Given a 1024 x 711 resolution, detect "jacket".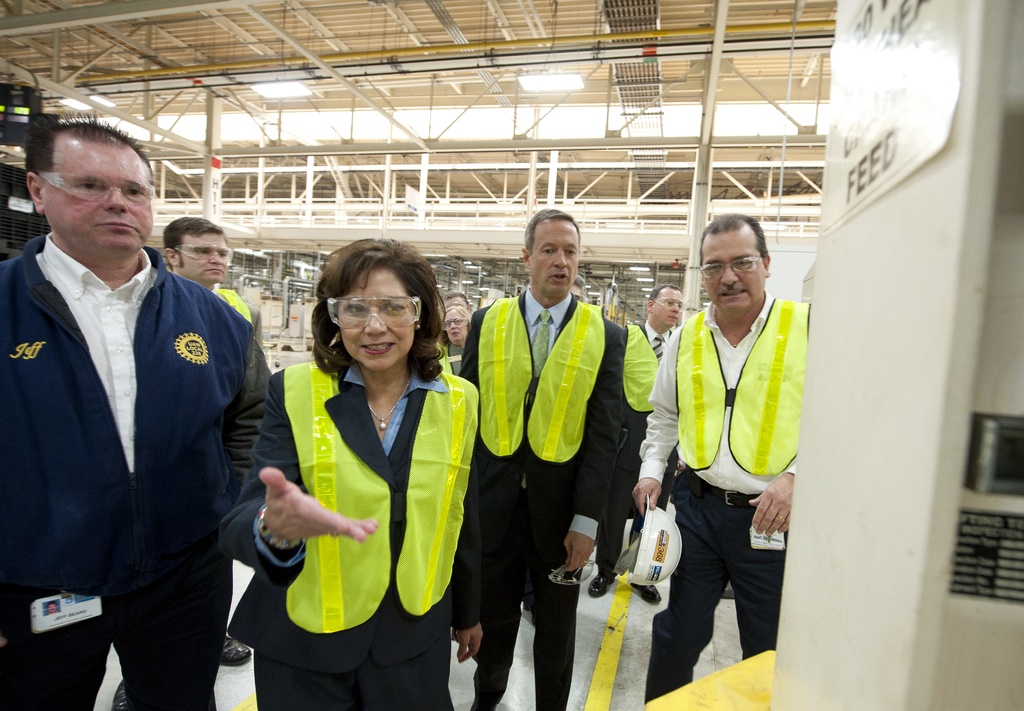
Rect(470, 246, 620, 515).
